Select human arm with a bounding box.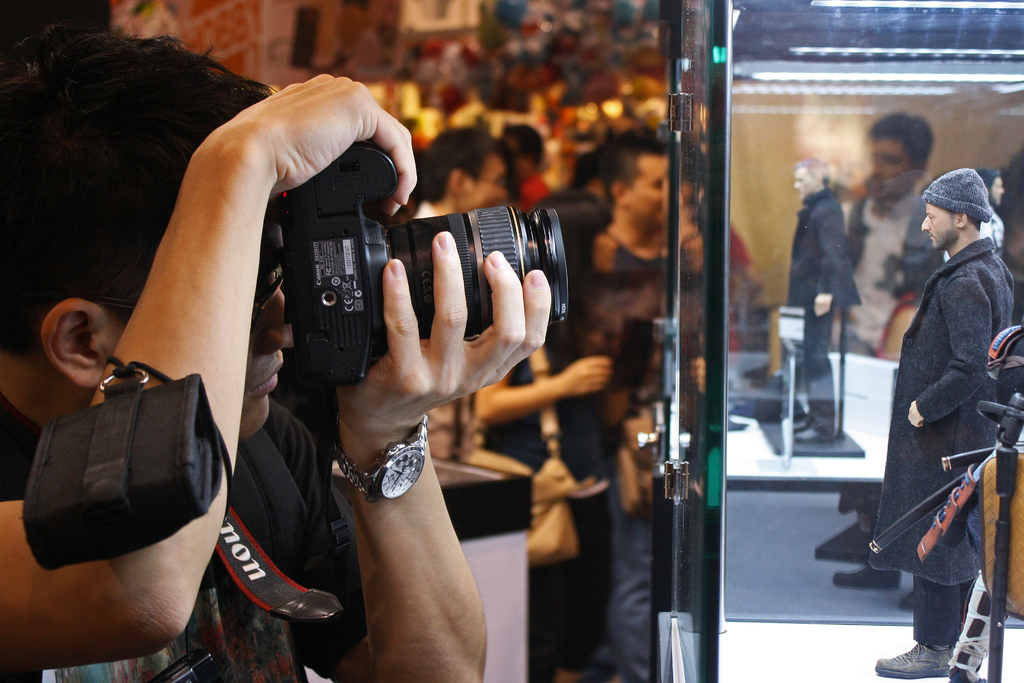
crop(0, 62, 420, 671).
